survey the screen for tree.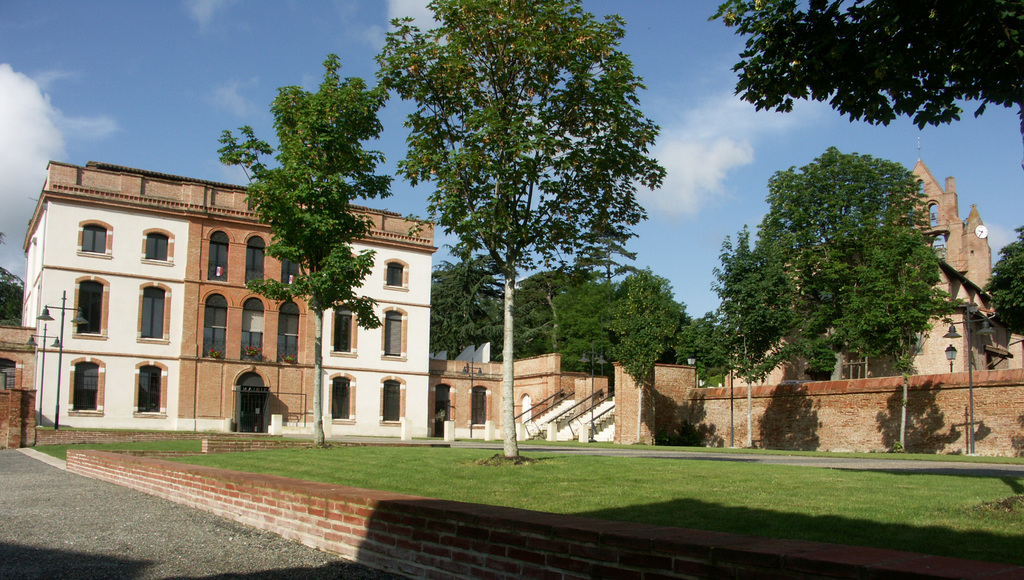
Survey found: left=986, top=207, right=1023, bottom=337.
